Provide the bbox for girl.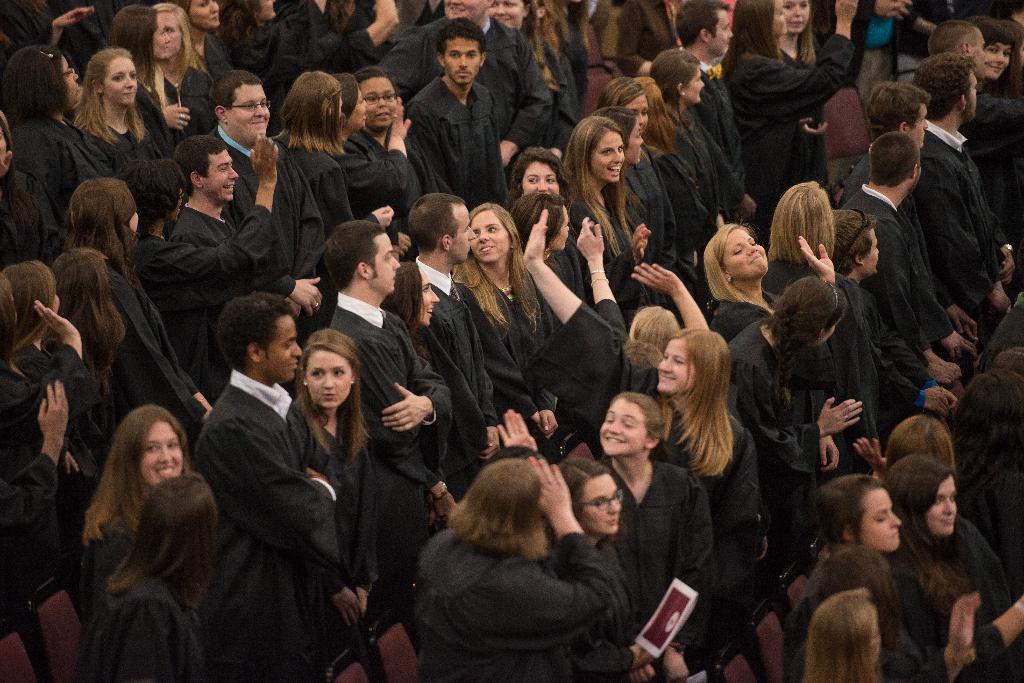
(586,392,710,627).
